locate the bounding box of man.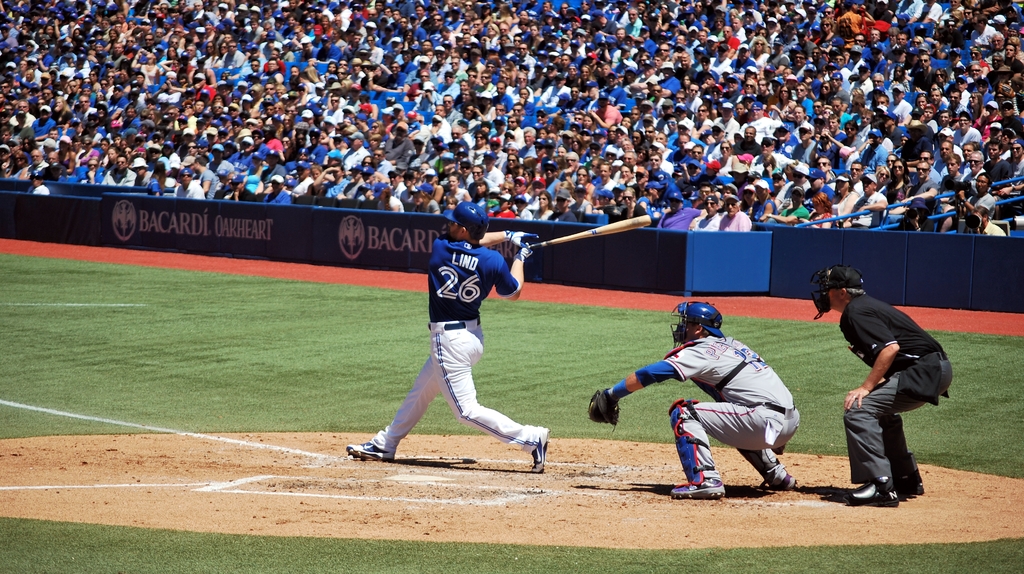
Bounding box: [467, 47, 481, 76].
